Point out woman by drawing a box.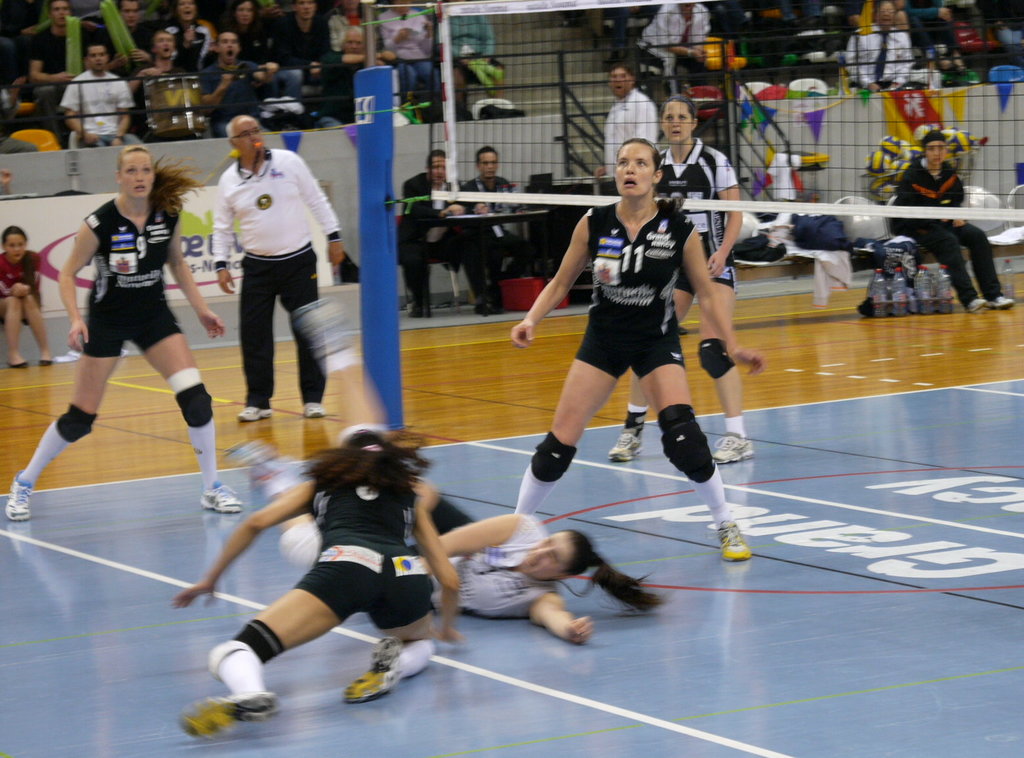
(left=35, top=153, right=234, bottom=519).
